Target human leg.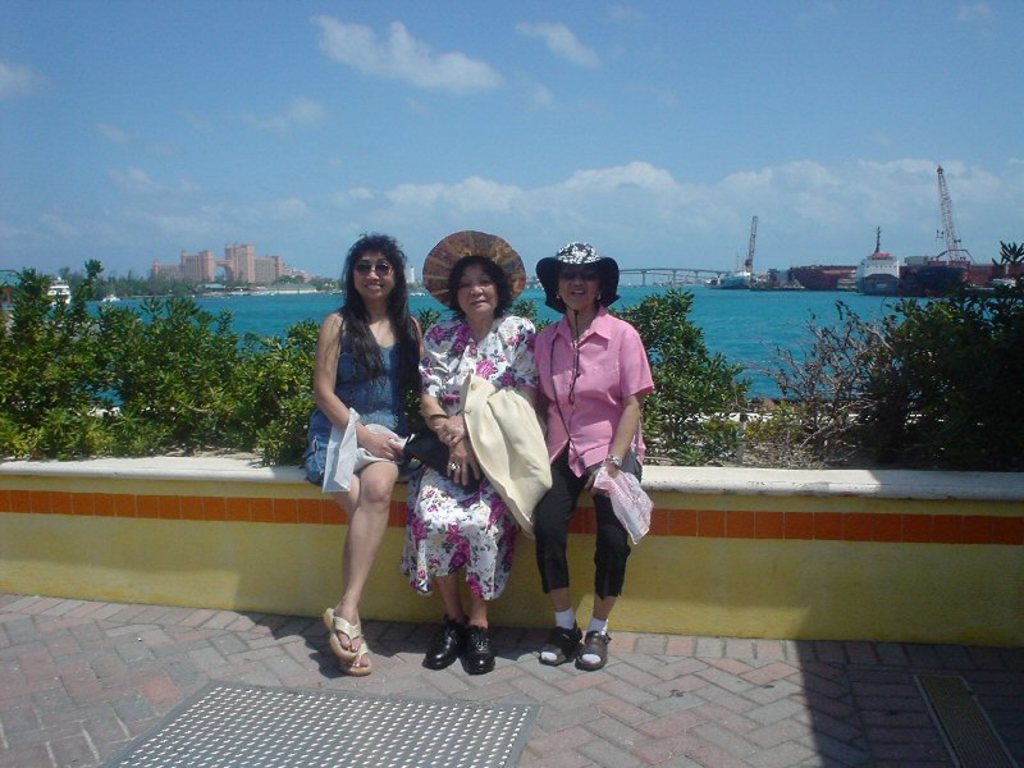
Target region: [467, 593, 494, 669].
